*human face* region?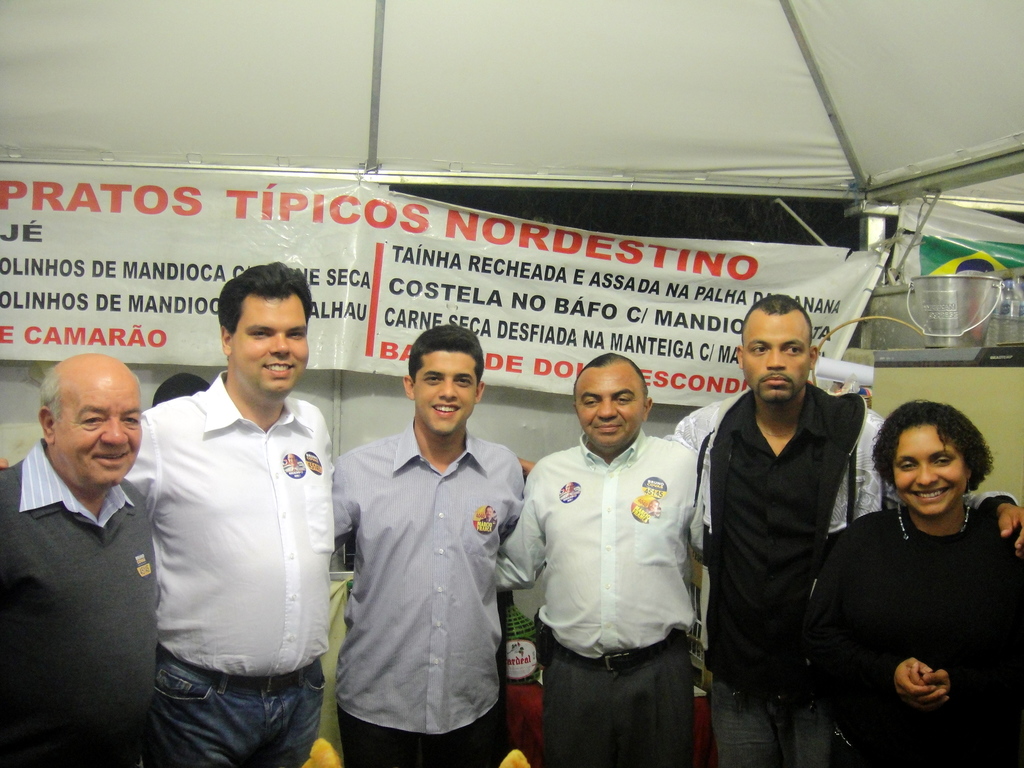
pyautogui.locateOnScreen(230, 298, 307, 396)
